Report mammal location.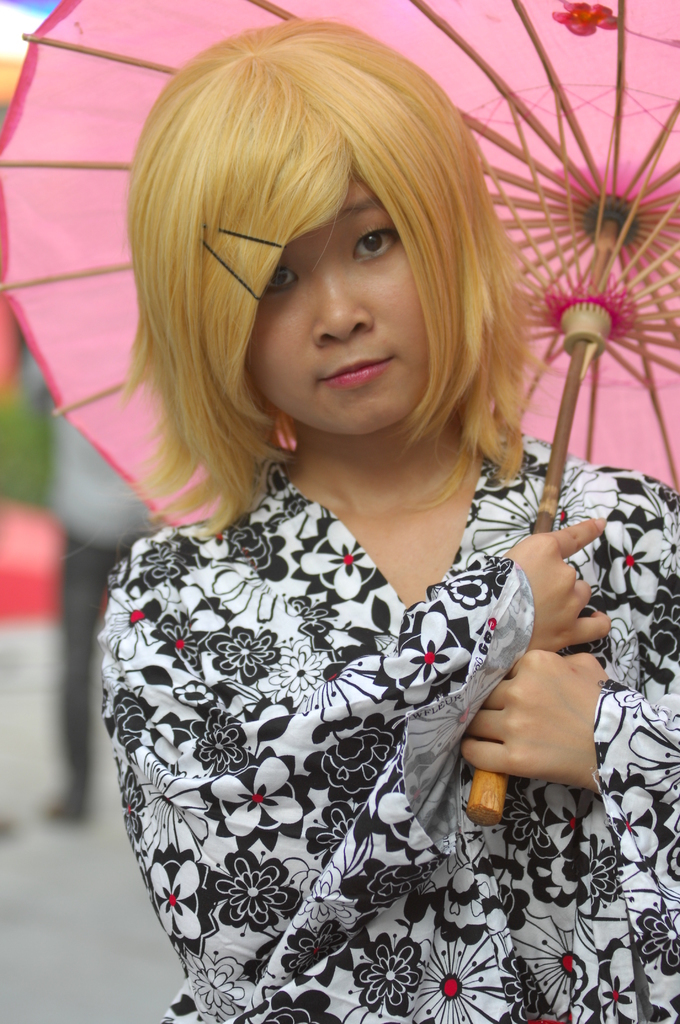
Report: Rect(102, 24, 679, 1019).
